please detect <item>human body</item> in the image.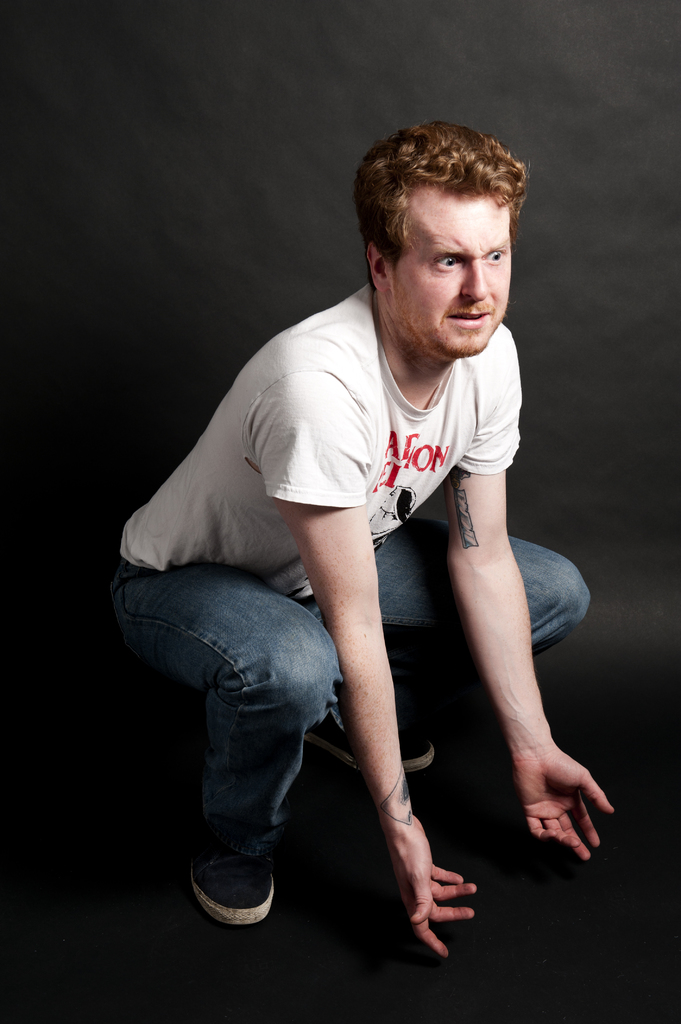
box=[113, 127, 619, 962].
